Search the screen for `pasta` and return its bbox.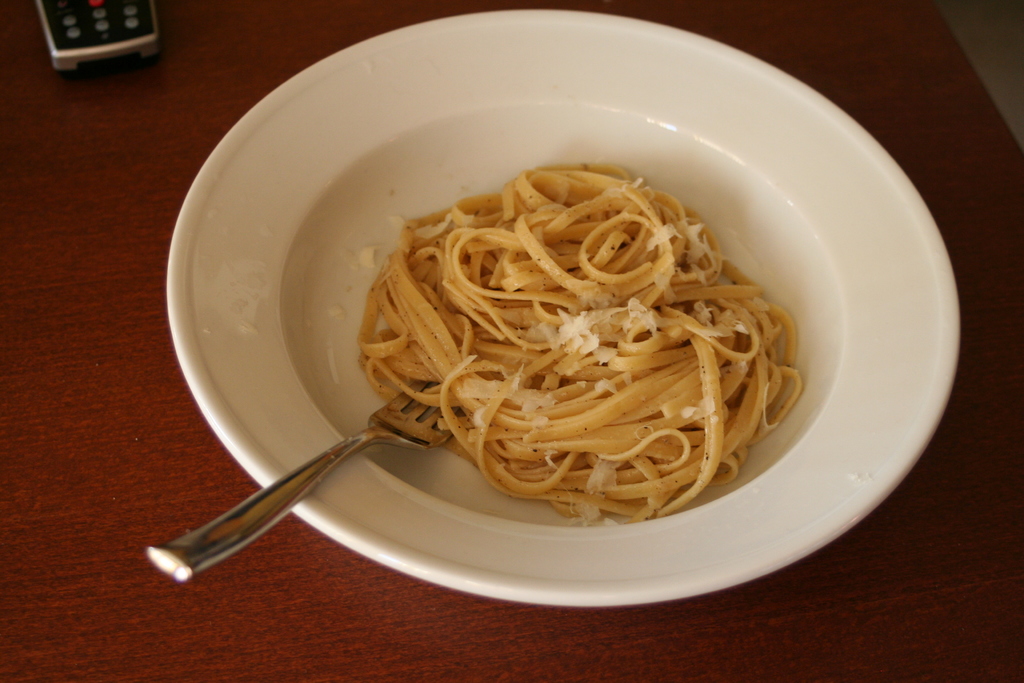
Found: left=366, top=160, right=778, bottom=527.
